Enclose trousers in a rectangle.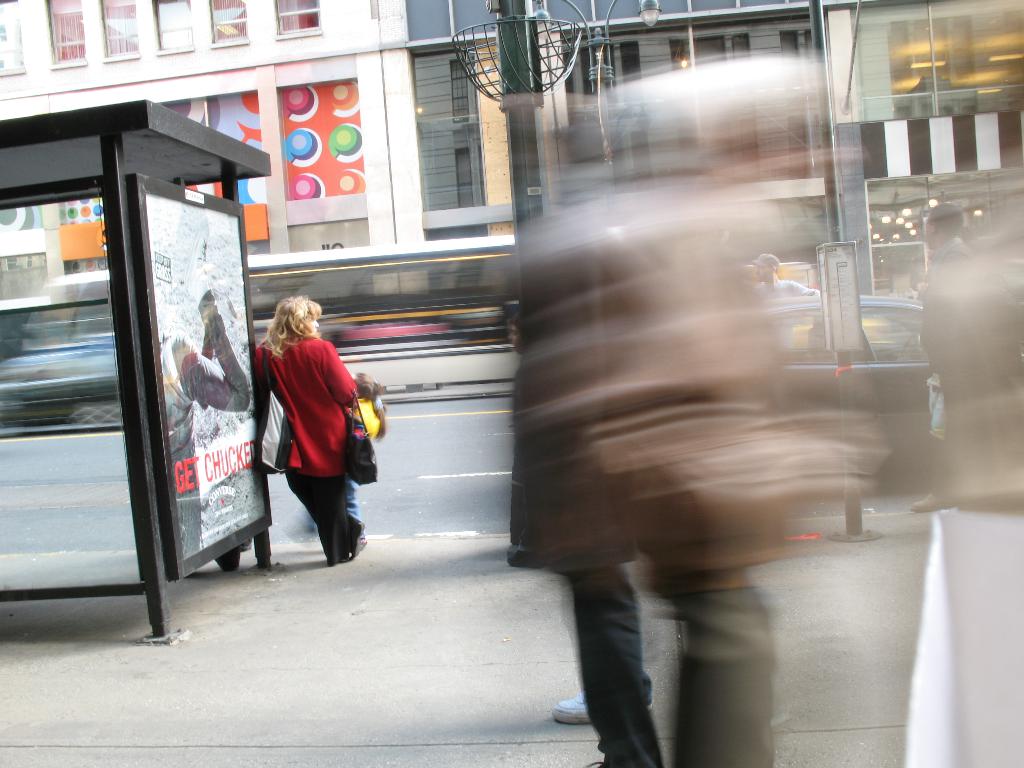
Rect(285, 464, 358, 568).
